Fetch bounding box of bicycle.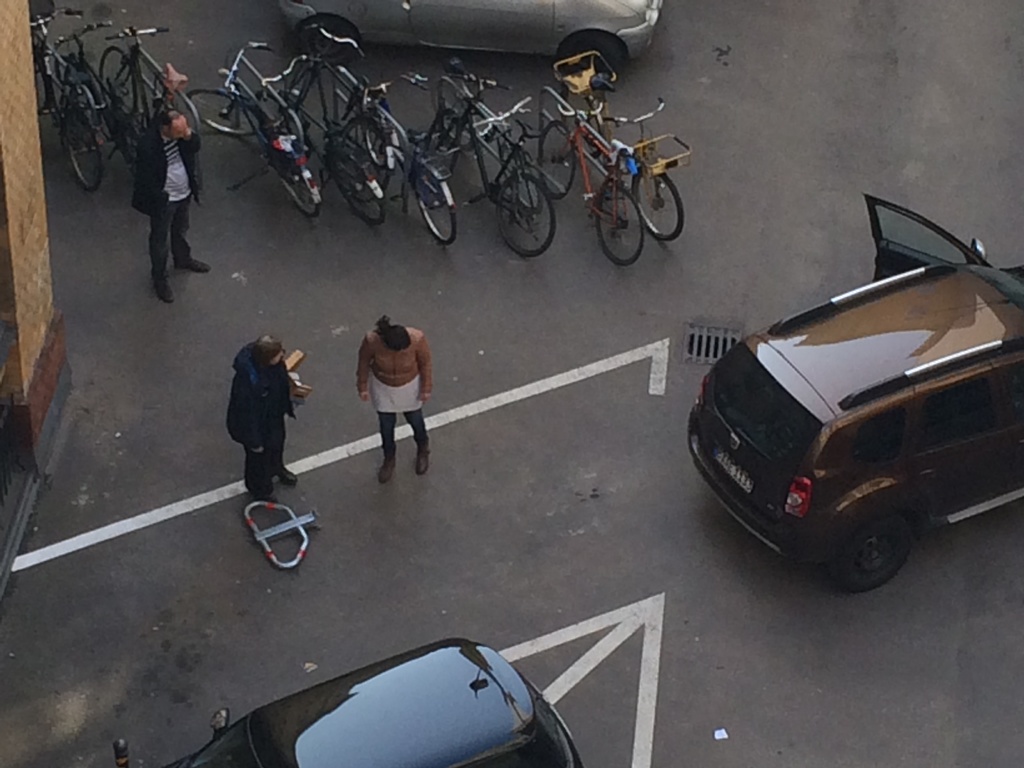
Bbox: x1=25, y1=15, x2=111, y2=189.
